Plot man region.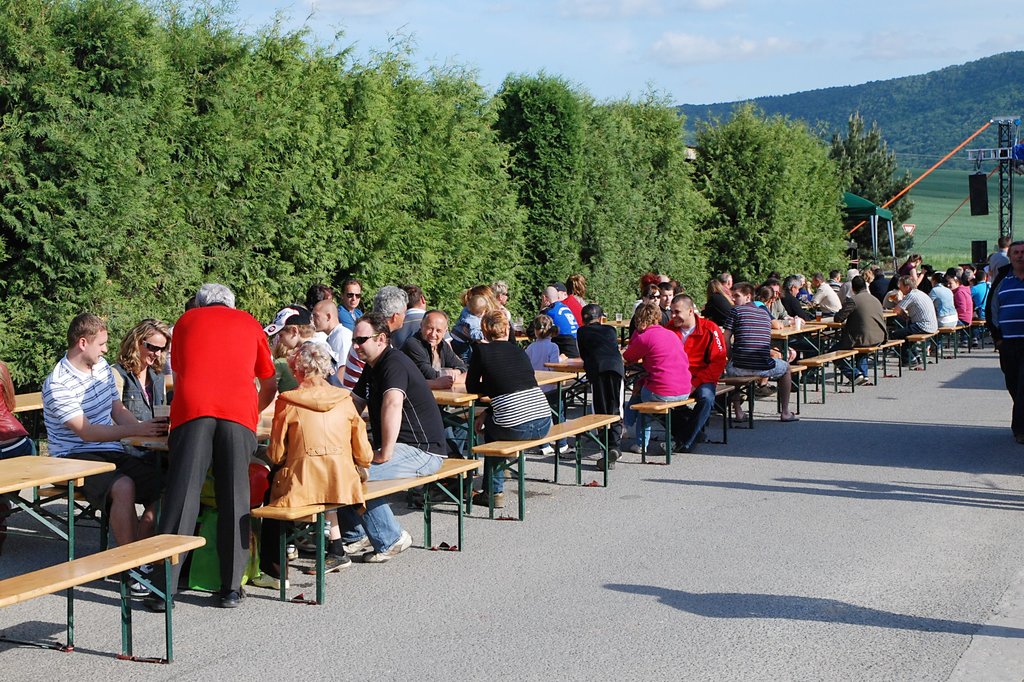
Plotted at 828 275 891 384.
